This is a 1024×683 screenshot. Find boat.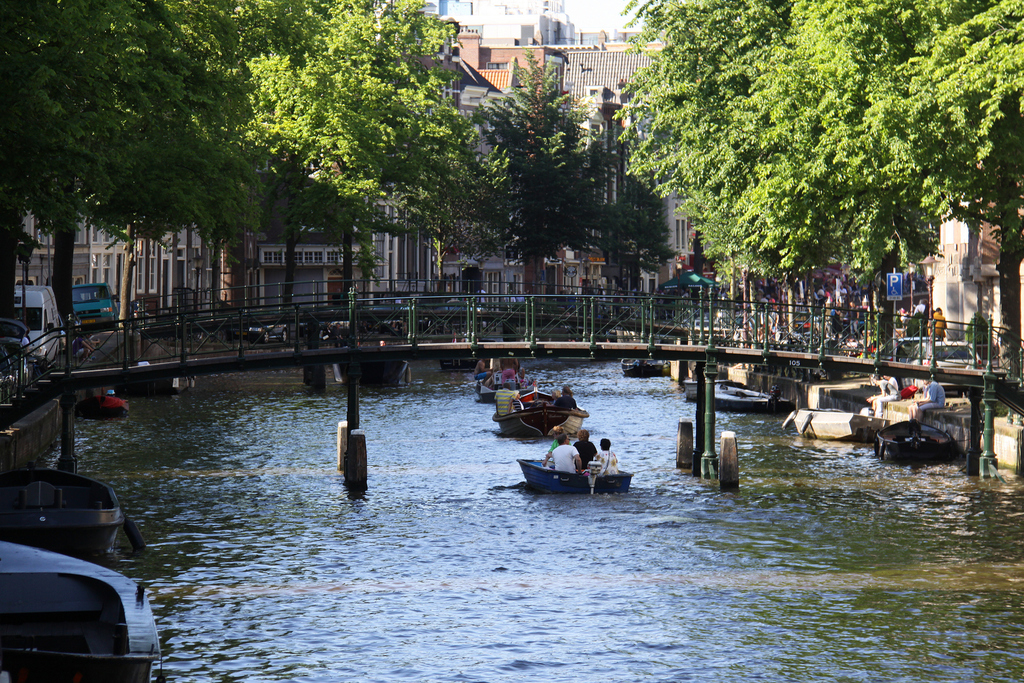
Bounding box: <bbox>518, 459, 636, 493</bbox>.
